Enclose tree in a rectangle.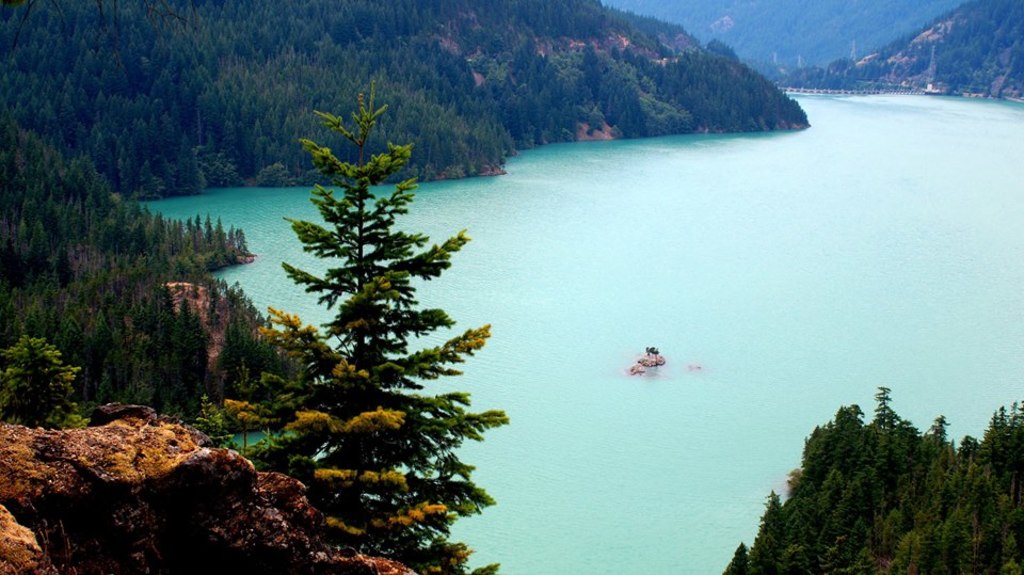
pyautogui.locateOnScreen(206, 82, 518, 574).
